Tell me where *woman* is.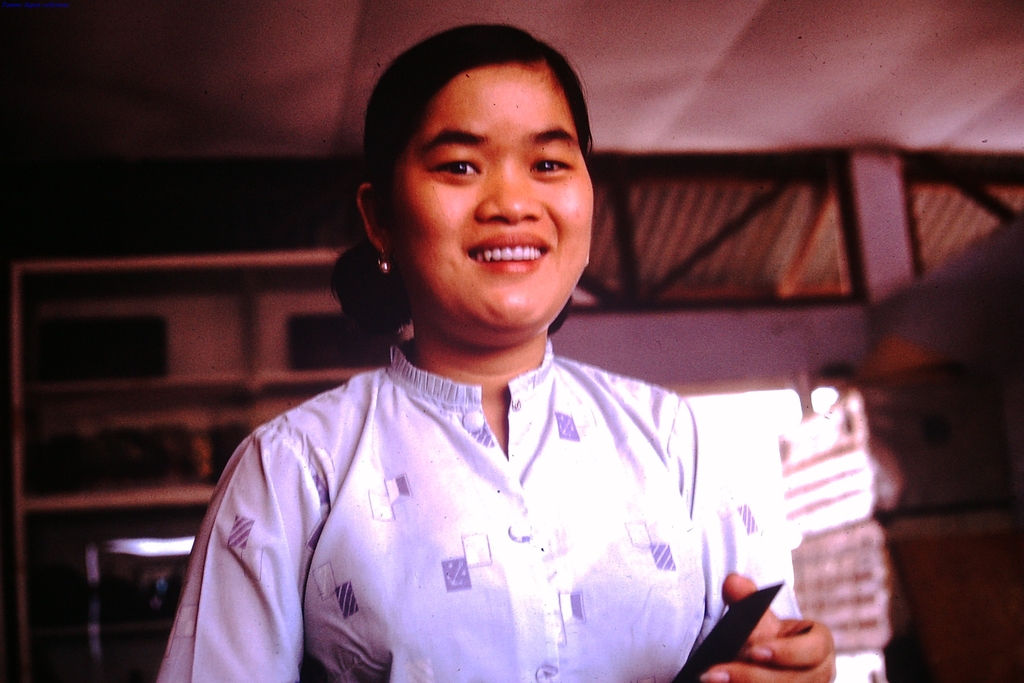
*woman* is at [x1=156, y1=26, x2=836, y2=675].
